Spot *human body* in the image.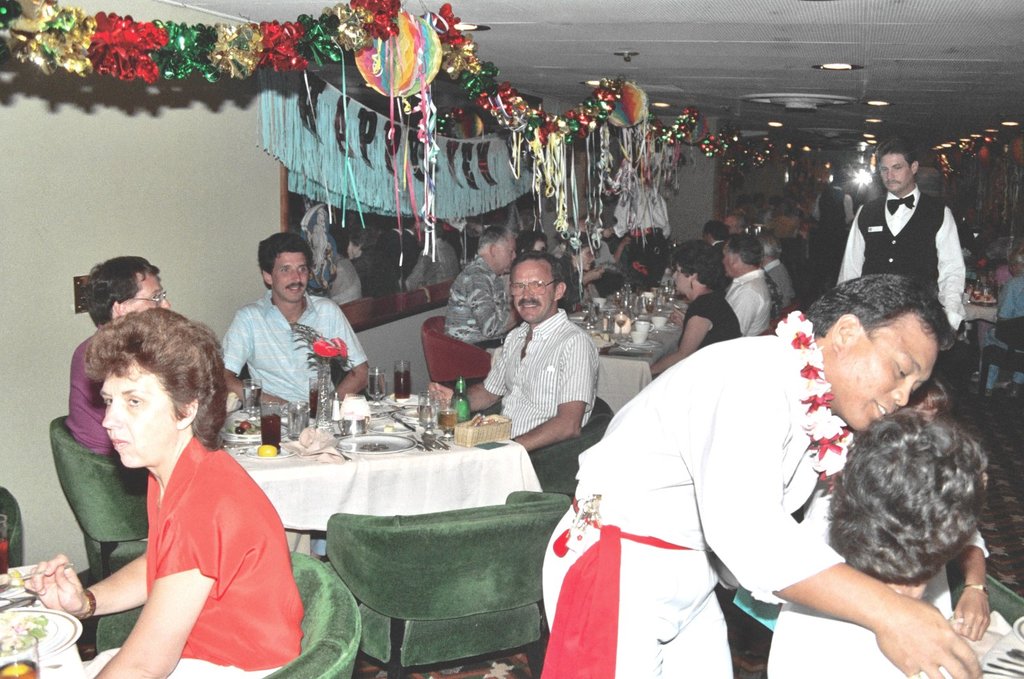
*human body* found at 44 308 291 678.
